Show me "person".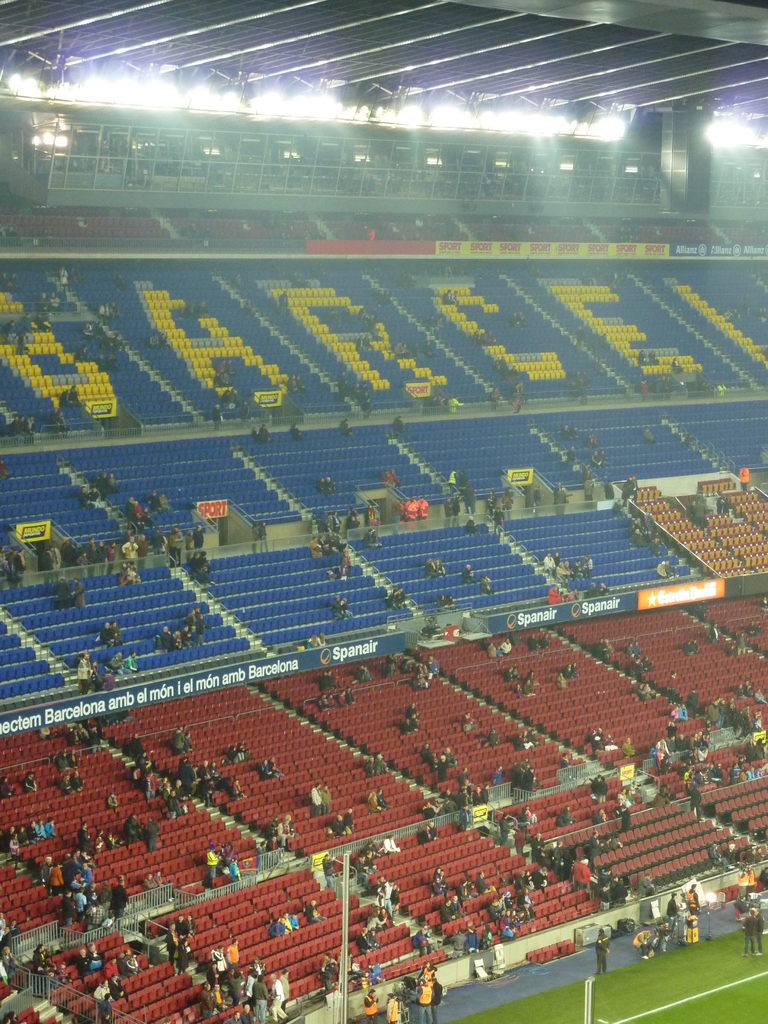
"person" is here: [227, 935, 243, 961].
